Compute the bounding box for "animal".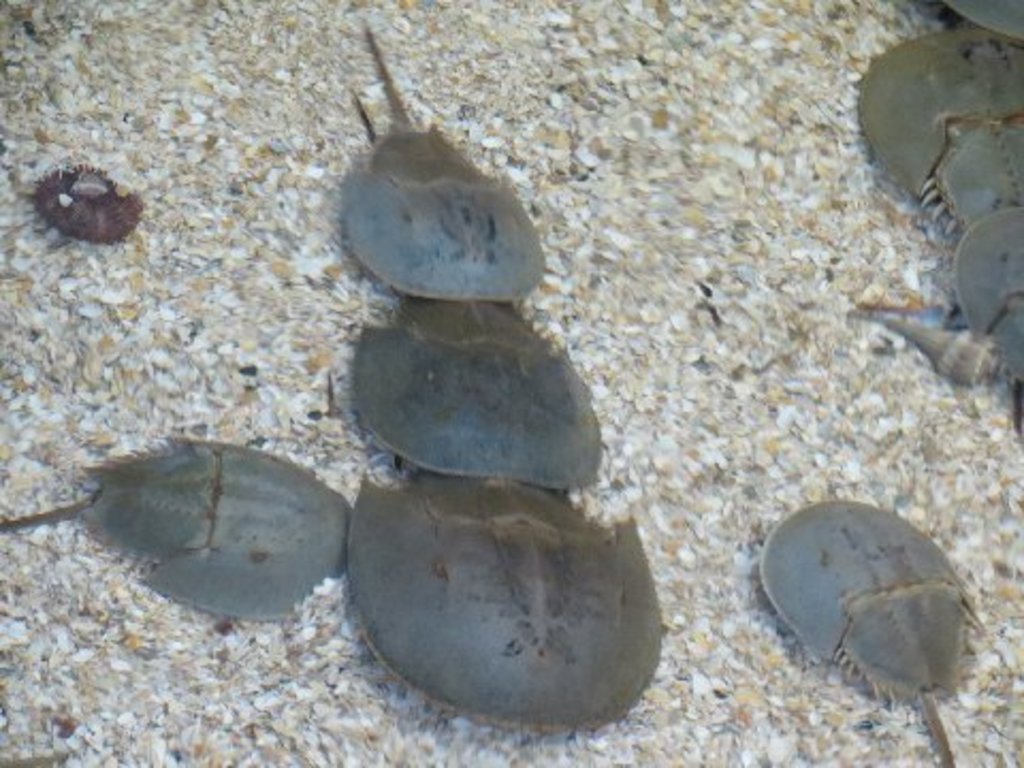
region(757, 499, 983, 766).
